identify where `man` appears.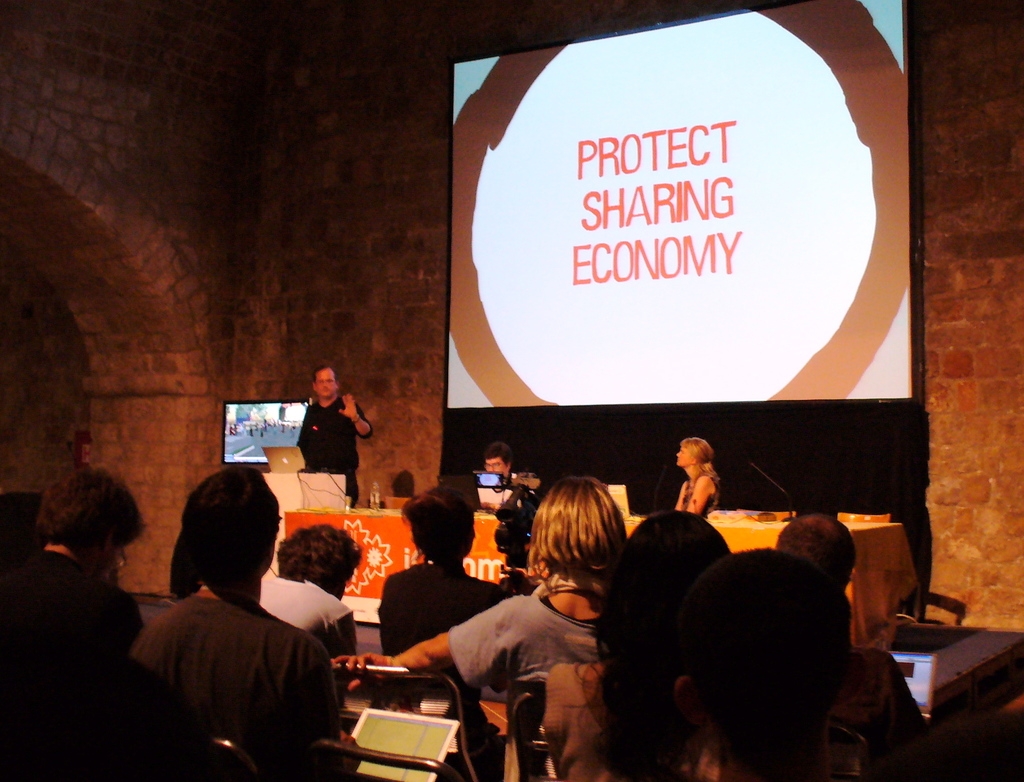
Appears at crop(259, 527, 362, 695).
